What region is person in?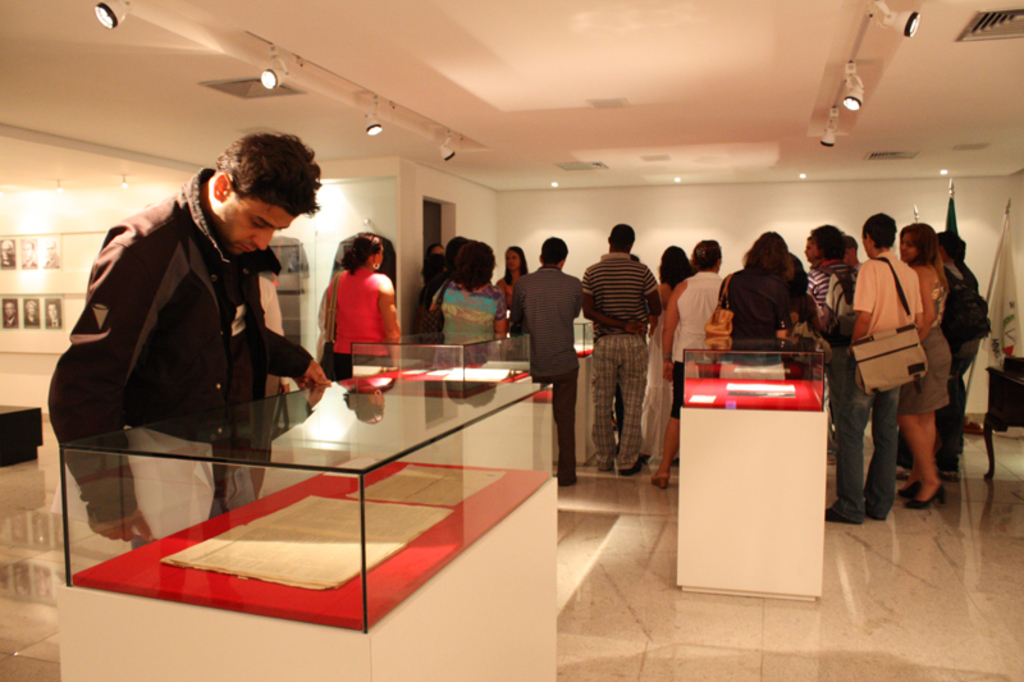
<bbox>701, 230, 800, 361</bbox>.
